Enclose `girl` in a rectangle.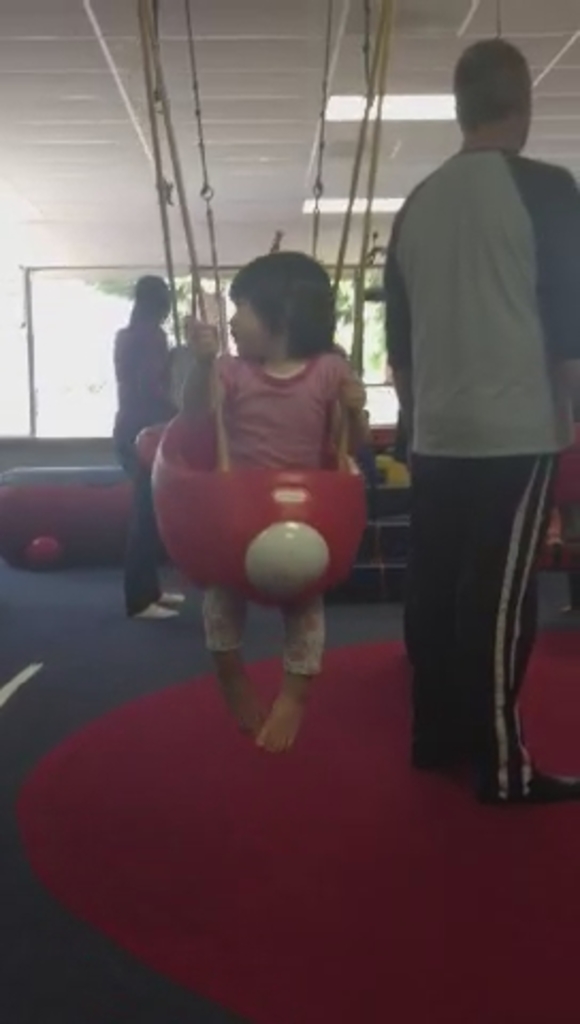
205/245/367/755.
